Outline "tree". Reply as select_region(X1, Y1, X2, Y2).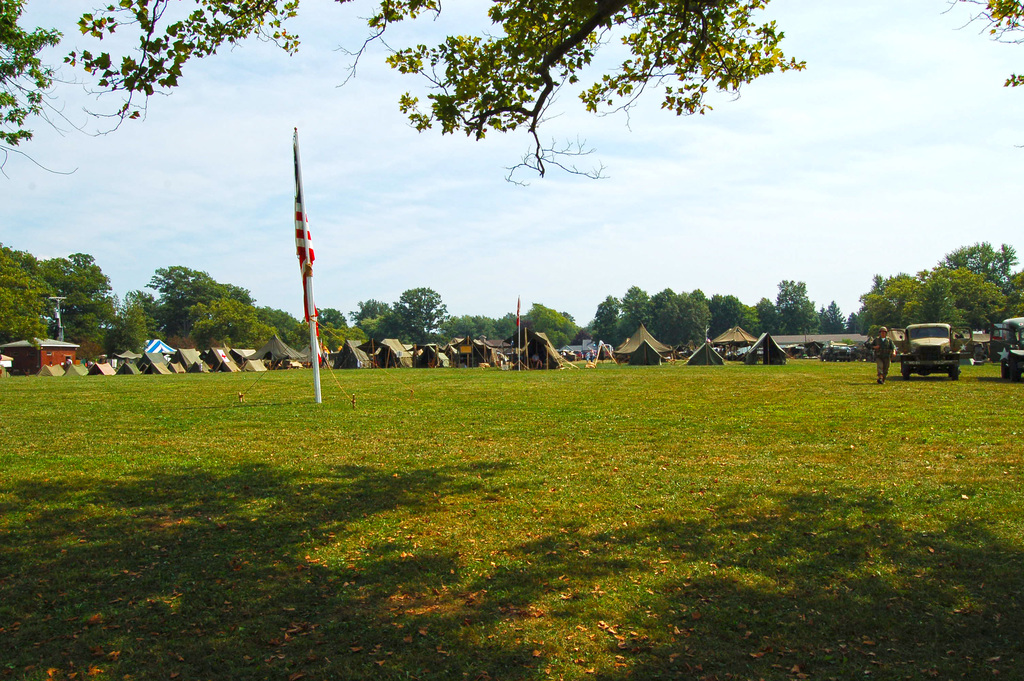
select_region(776, 275, 824, 333).
